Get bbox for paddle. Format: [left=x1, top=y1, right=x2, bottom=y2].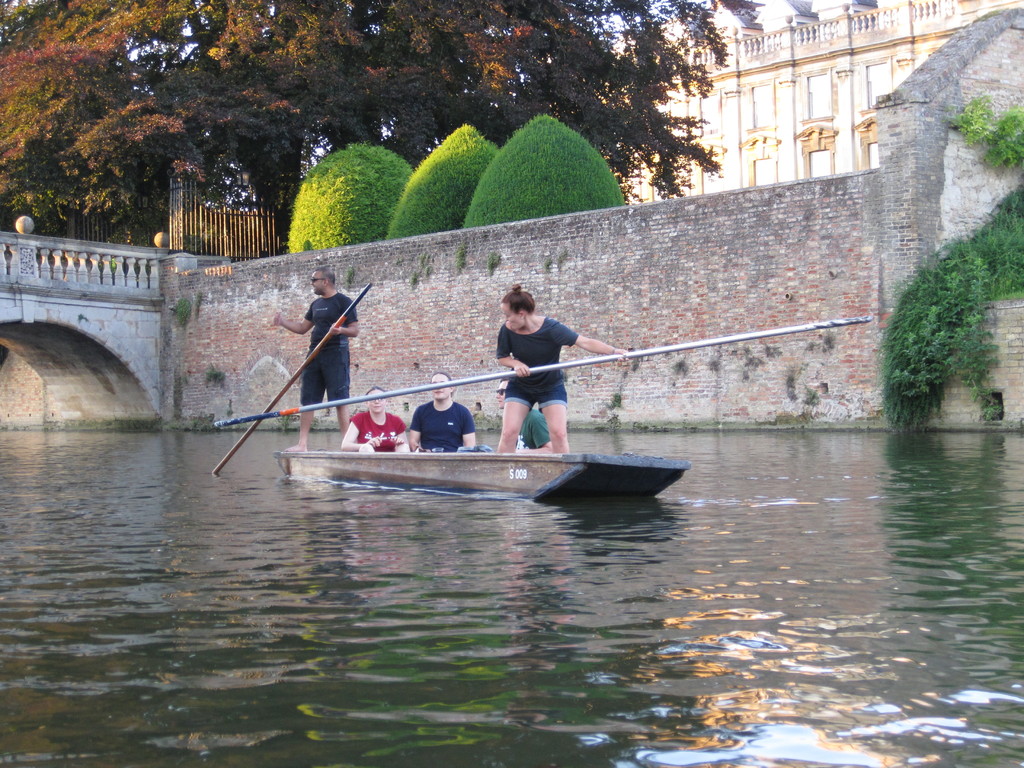
[left=210, top=284, right=374, bottom=477].
